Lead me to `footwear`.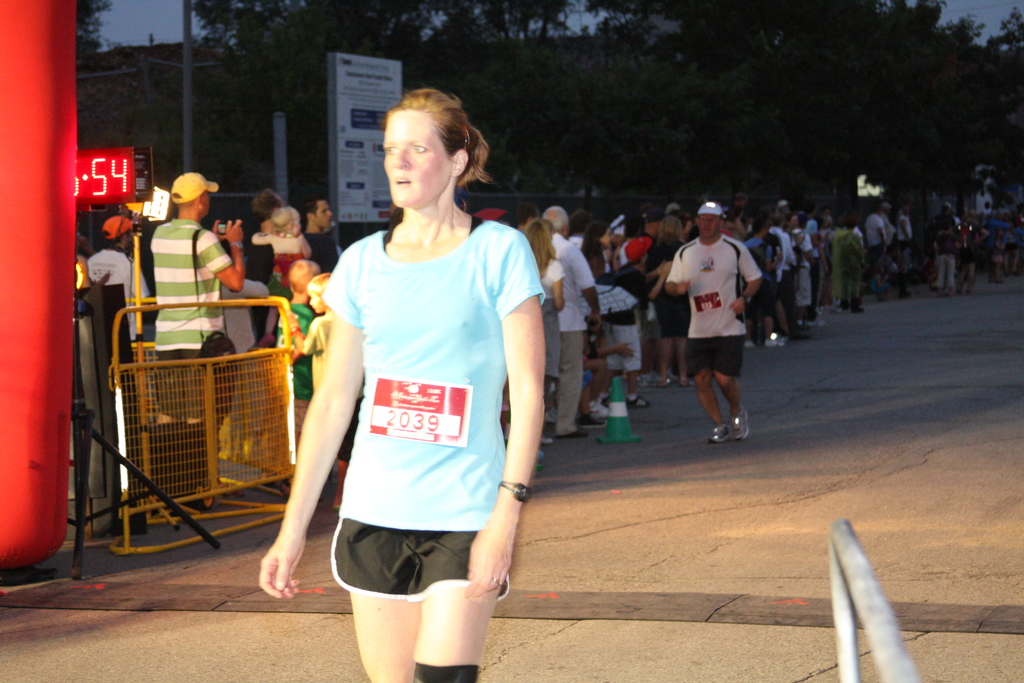
Lead to pyautogui.locateOnScreen(625, 393, 650, 407).
